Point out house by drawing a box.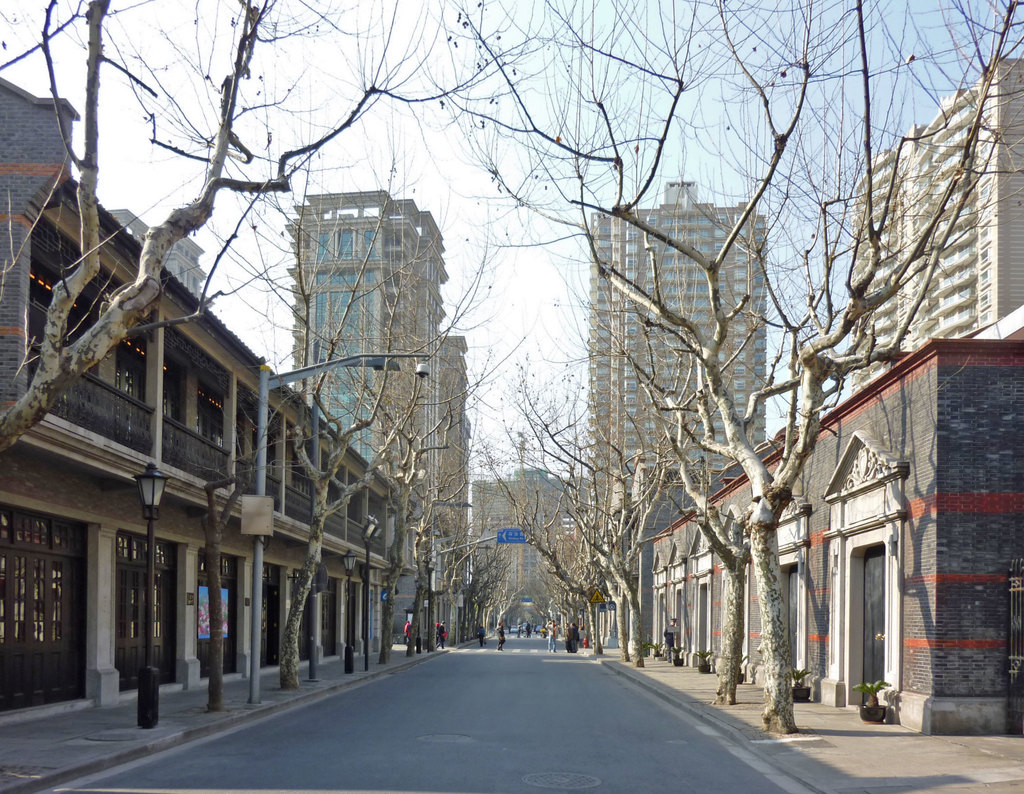
460:458:596:629.
